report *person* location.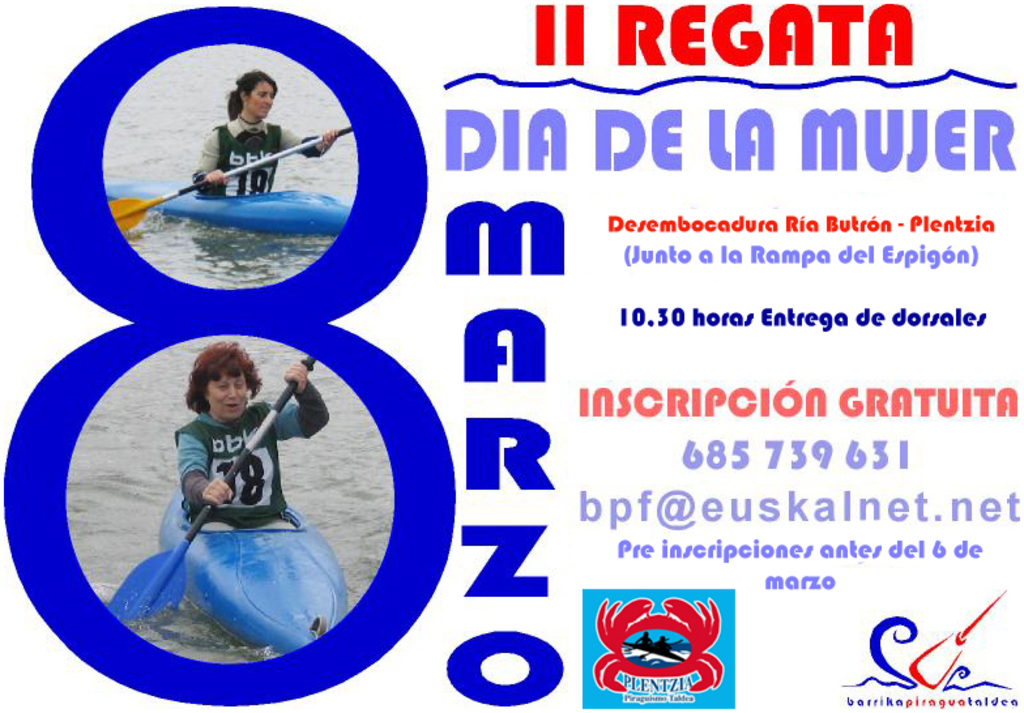
Report: crop(183, 68, 340, 200).
